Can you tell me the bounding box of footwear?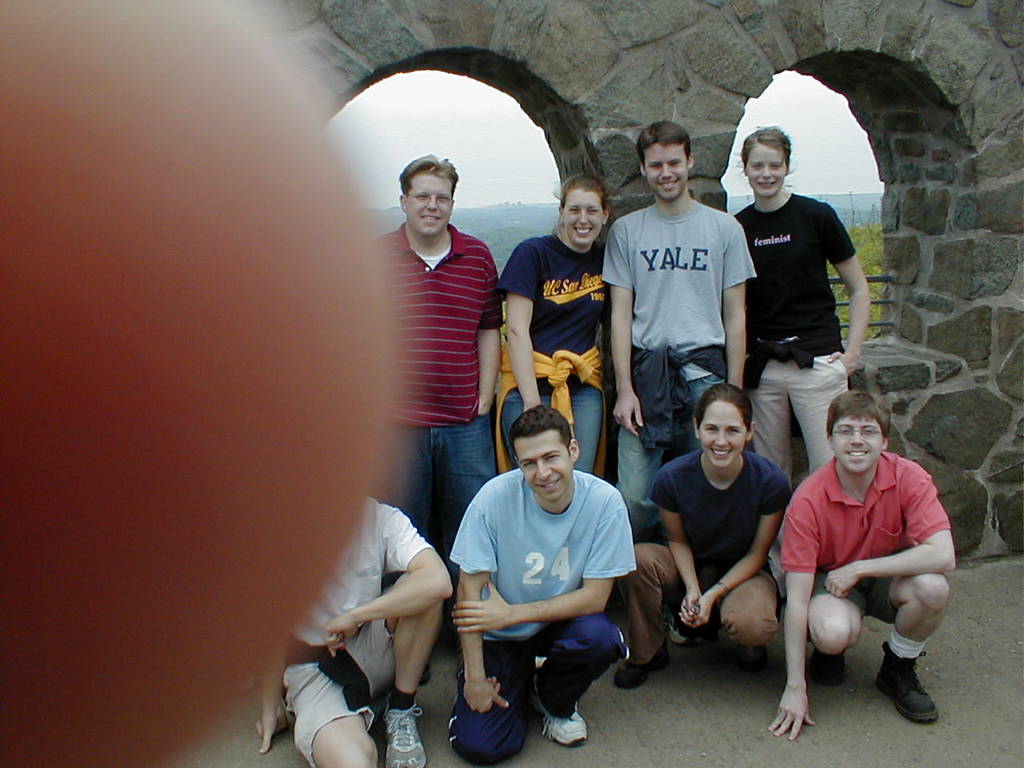
crop(419, 667, 429, 690).
